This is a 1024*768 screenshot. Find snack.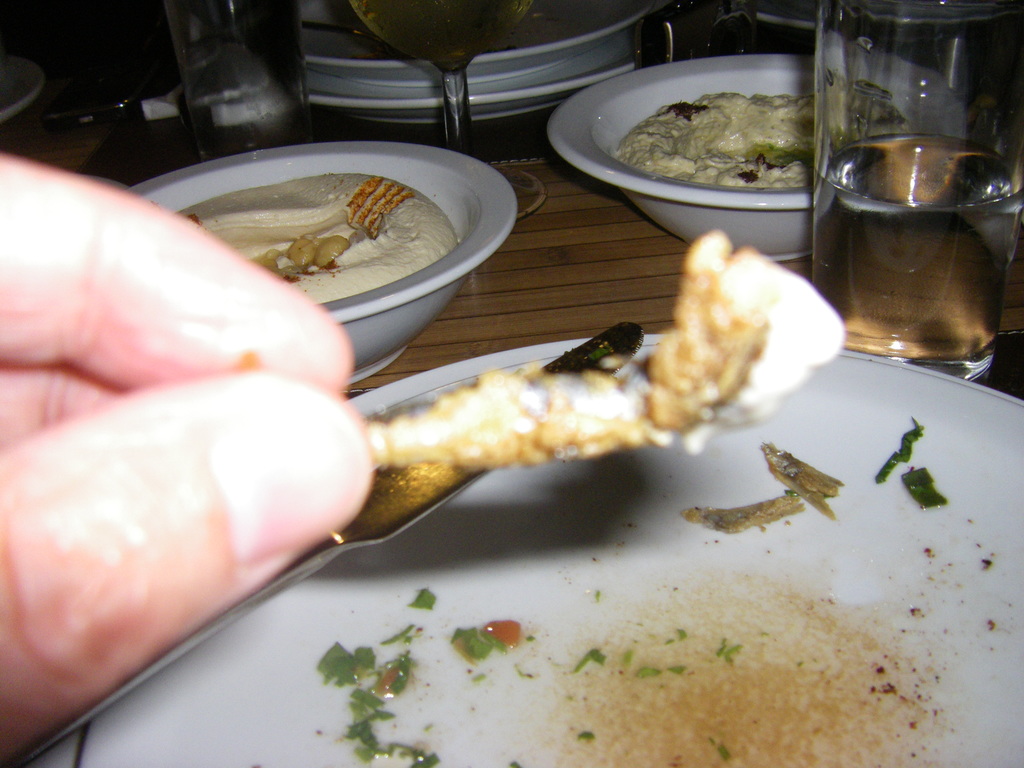
Bounding box: (left=147, top=285, right=796, bottom=707).
